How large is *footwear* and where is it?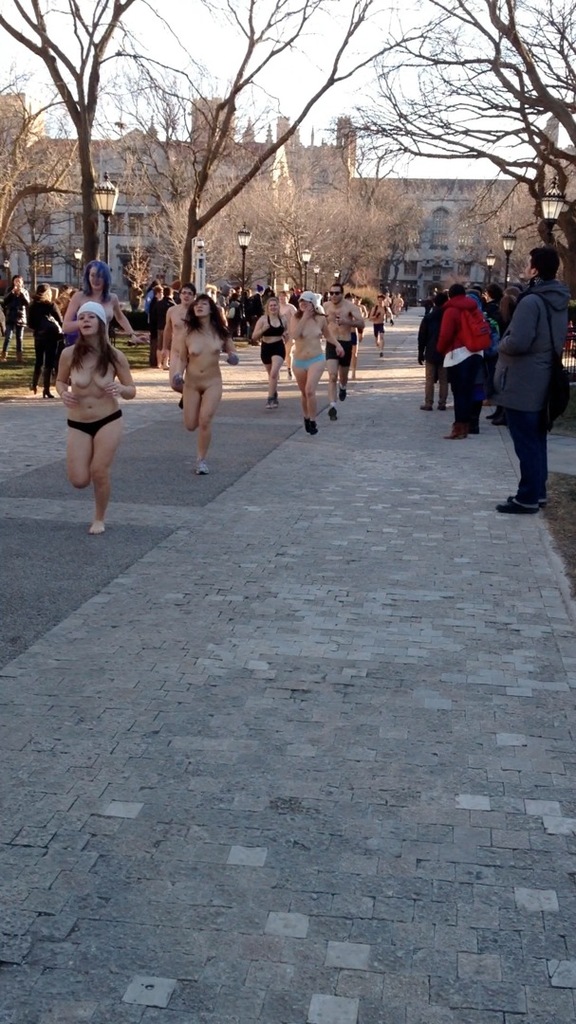
Bounding box: select_region(419, 400, 432, 409).
